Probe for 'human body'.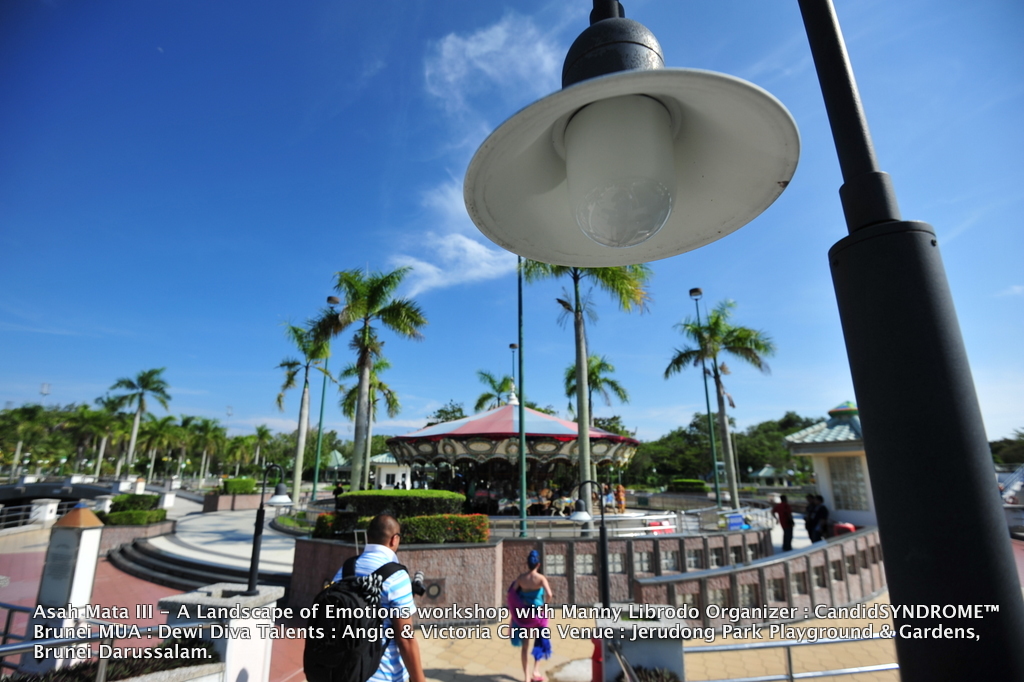
Probe result: (x1=325, y1=543, x2=422, y2=681).
